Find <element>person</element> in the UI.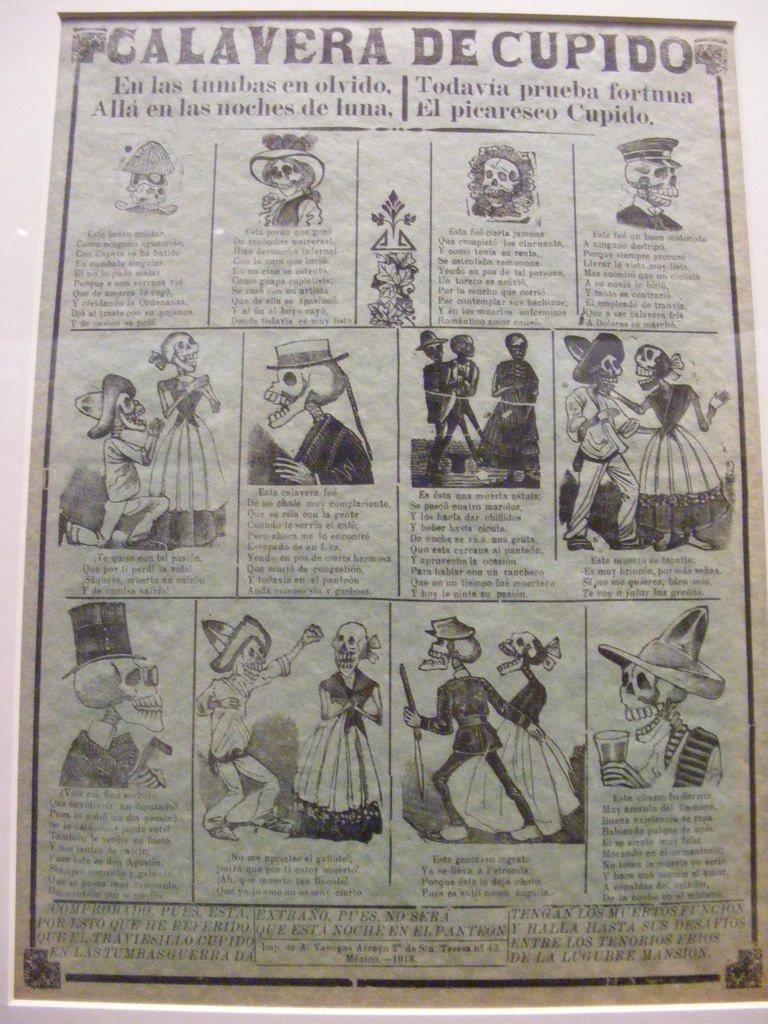
UI element at 196 615 323 839.
